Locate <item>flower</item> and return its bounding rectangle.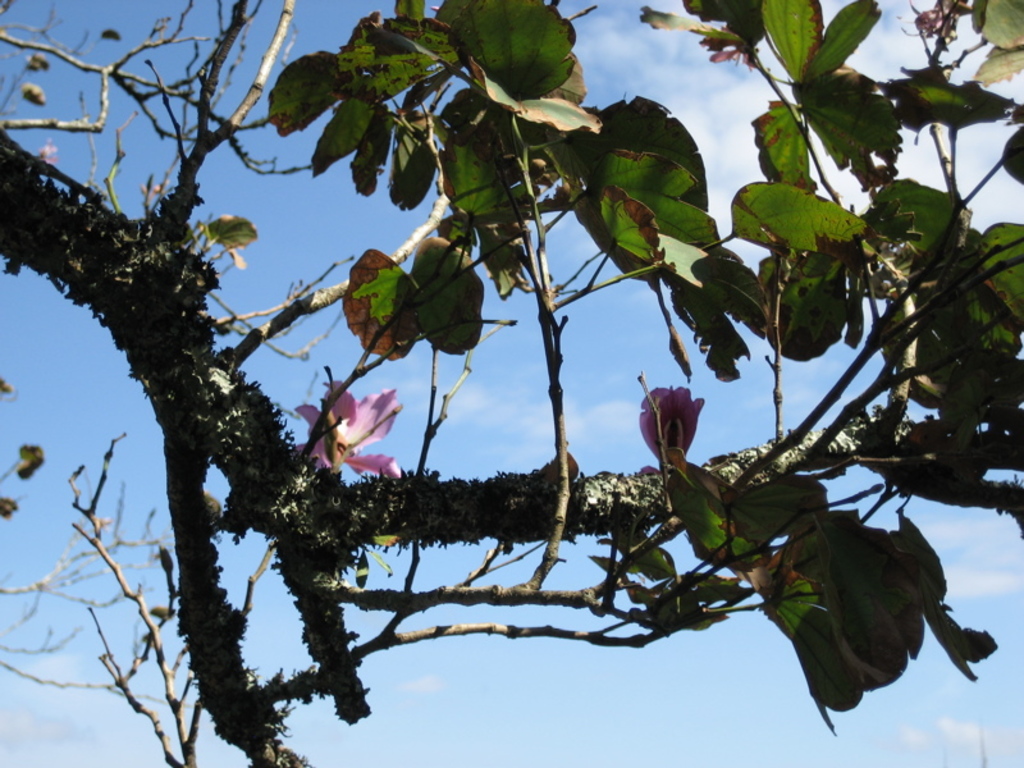
x1=296 y1=375 x2=406 y2=483.
